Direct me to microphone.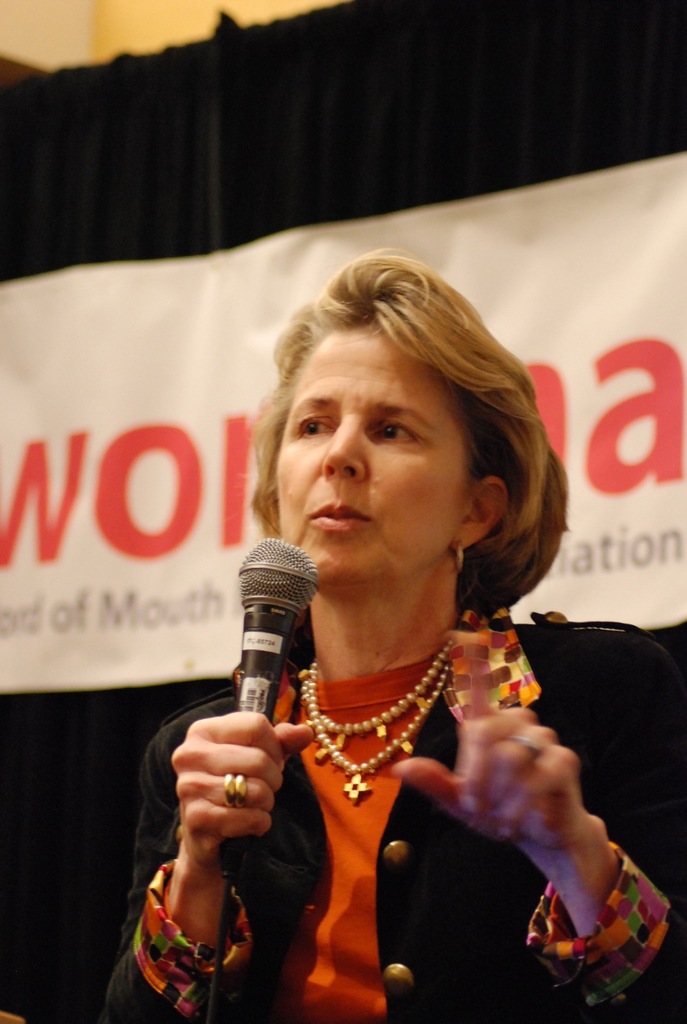
Direction: 235:536:319:723.
